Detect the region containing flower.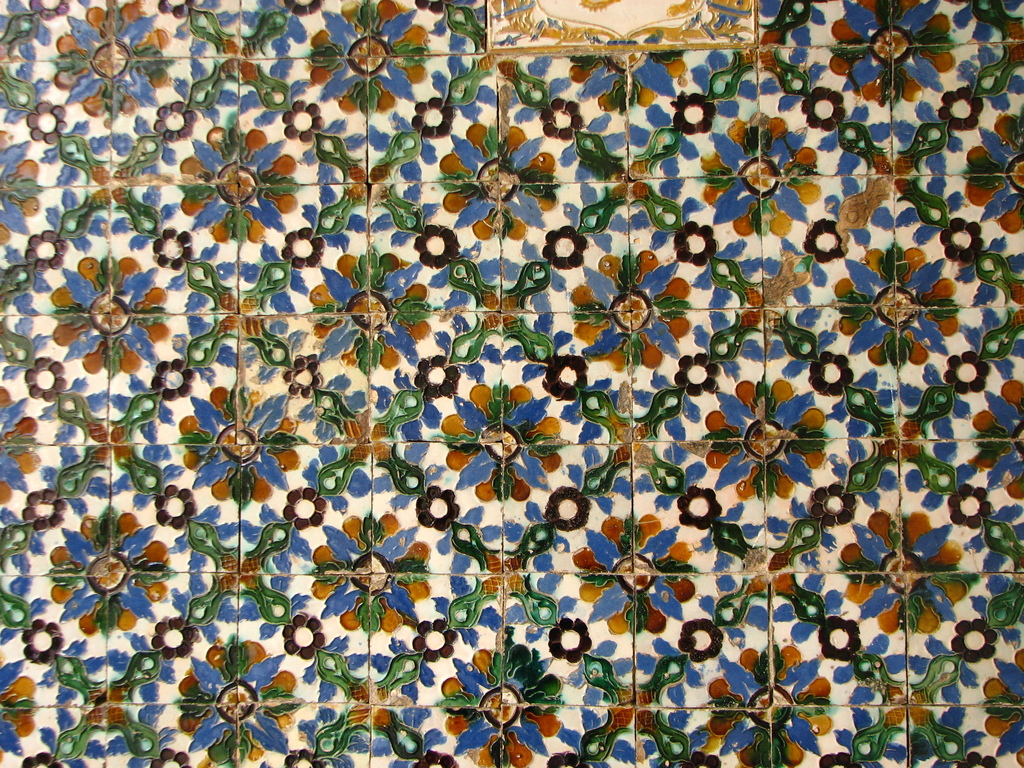
<bbox>569, 250, 709, 369</bbox>.
